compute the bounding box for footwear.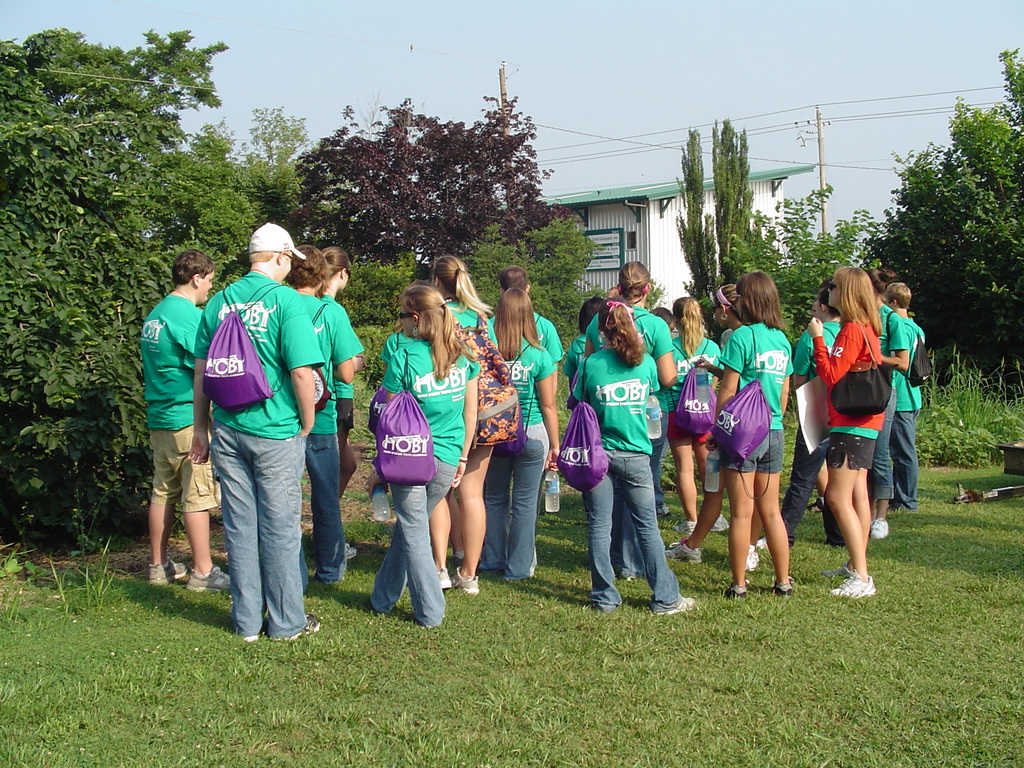
bbox=(872, 516, 889, 540).
